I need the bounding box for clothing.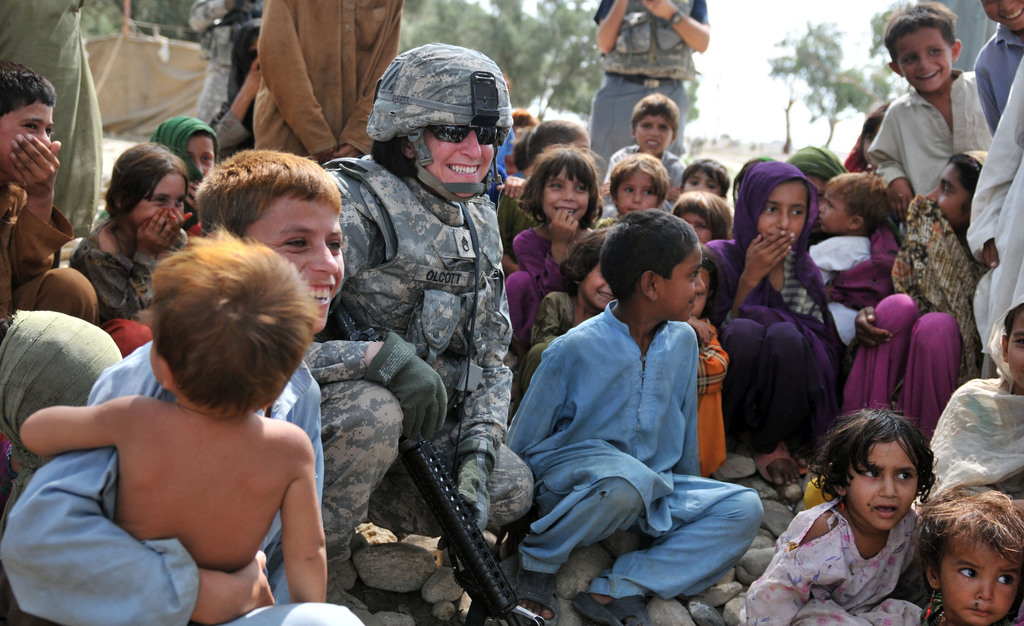
Here it is: crop(518, 217, 581, 351).
